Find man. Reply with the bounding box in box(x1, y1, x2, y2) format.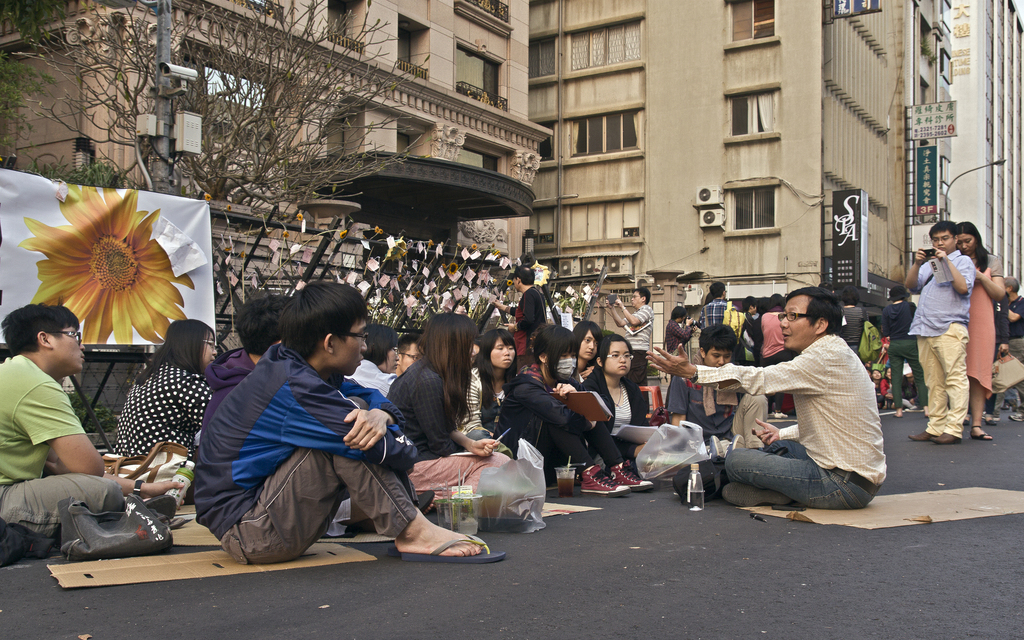
box(648, 286, 892, 513).
